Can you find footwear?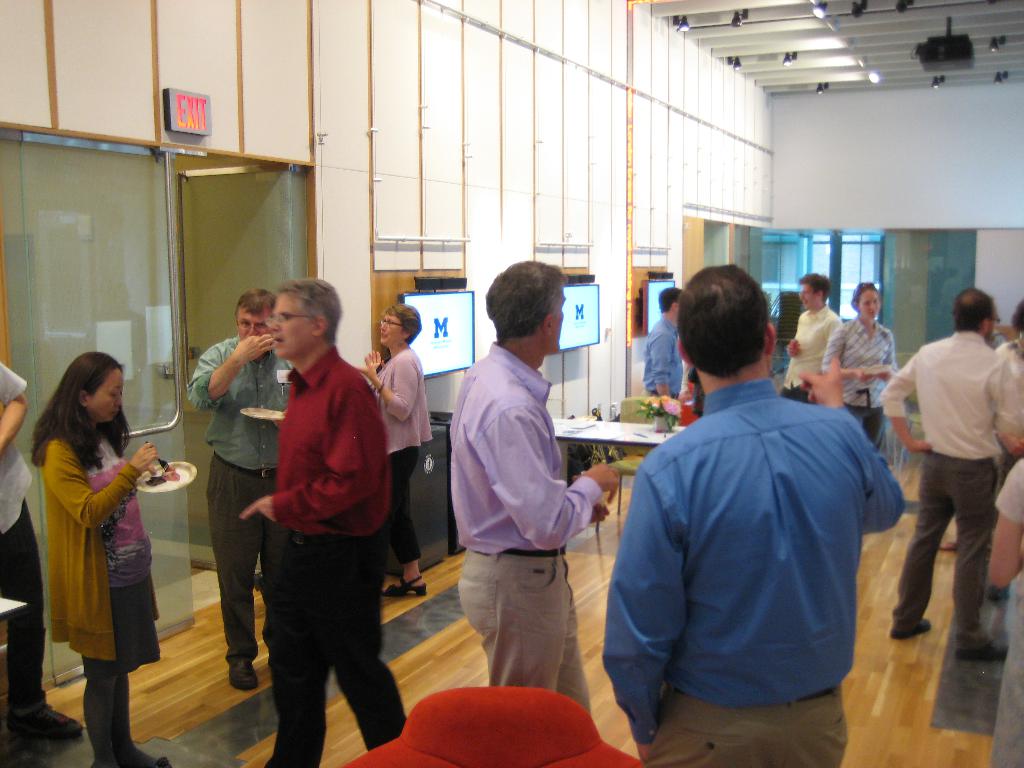
Yes, bounding box: (378, 575, 429, 596).
